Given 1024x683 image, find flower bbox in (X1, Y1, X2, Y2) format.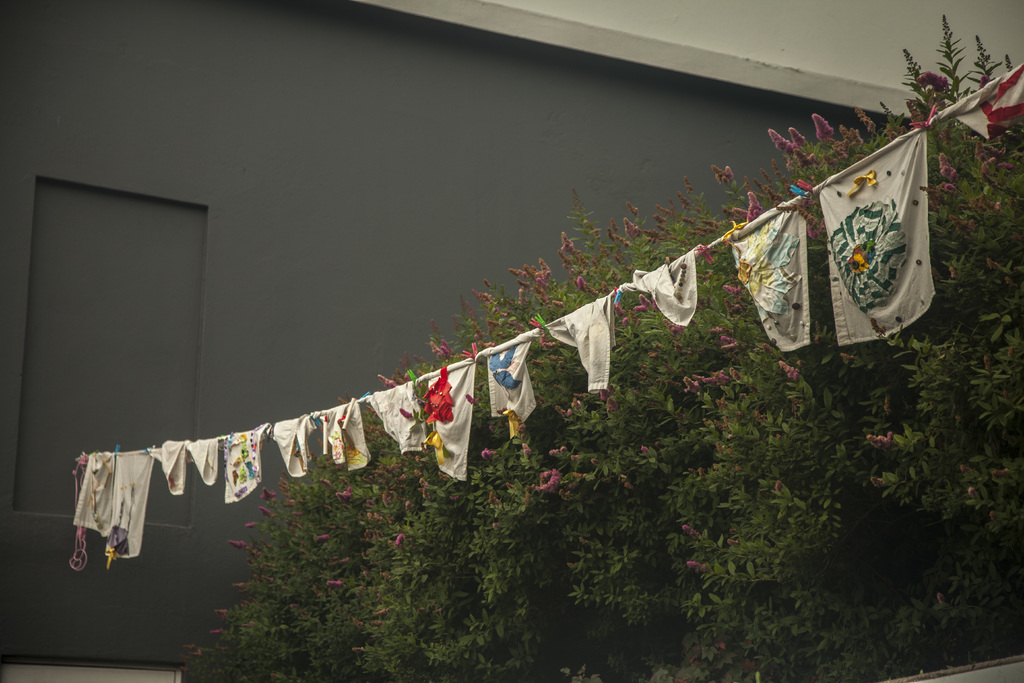
(906, 100, 925, 121).
